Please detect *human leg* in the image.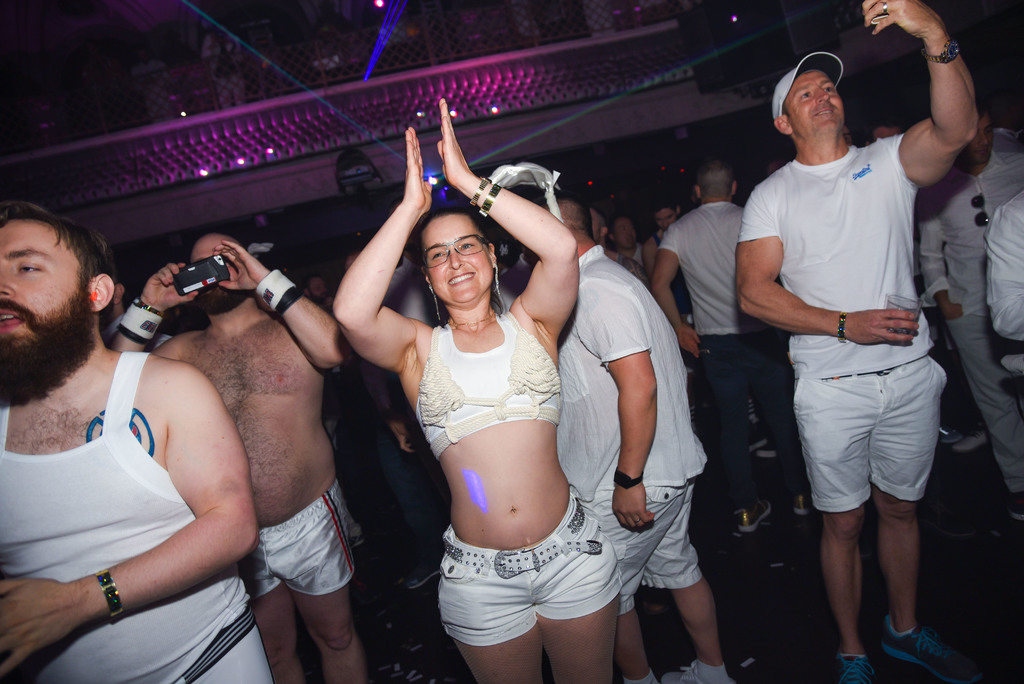
438:225:490:295.
